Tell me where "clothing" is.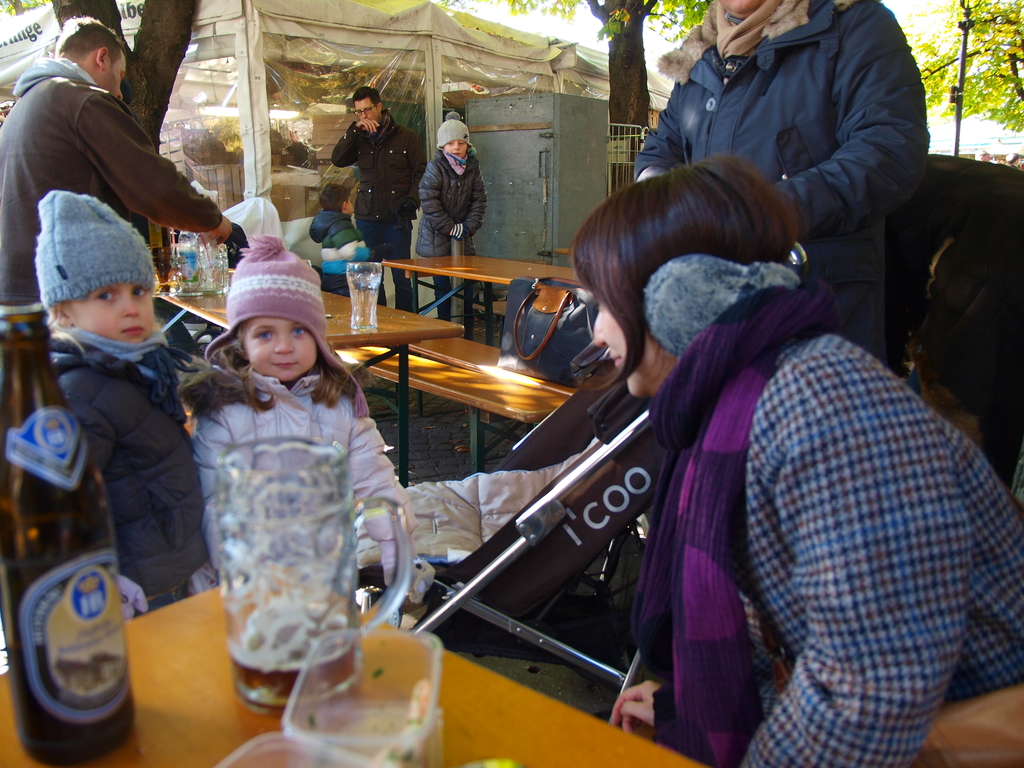
"clothing" is at bbox(420, 156, 493, 324).
